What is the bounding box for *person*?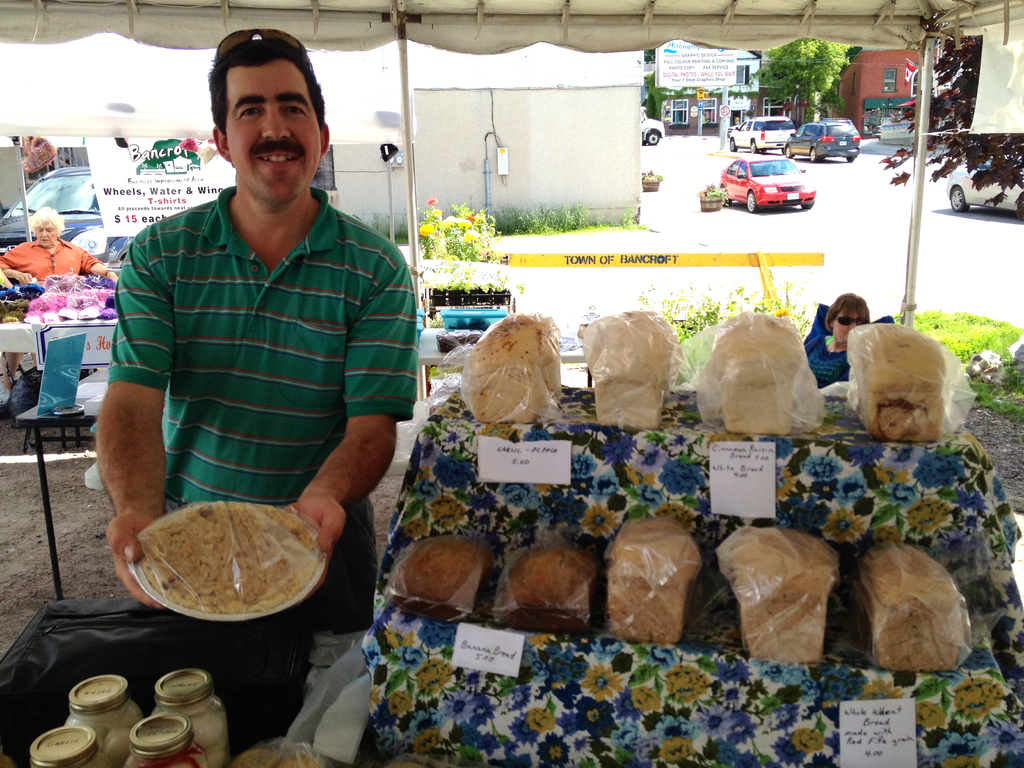
detection(86, 40, 412, 621).
